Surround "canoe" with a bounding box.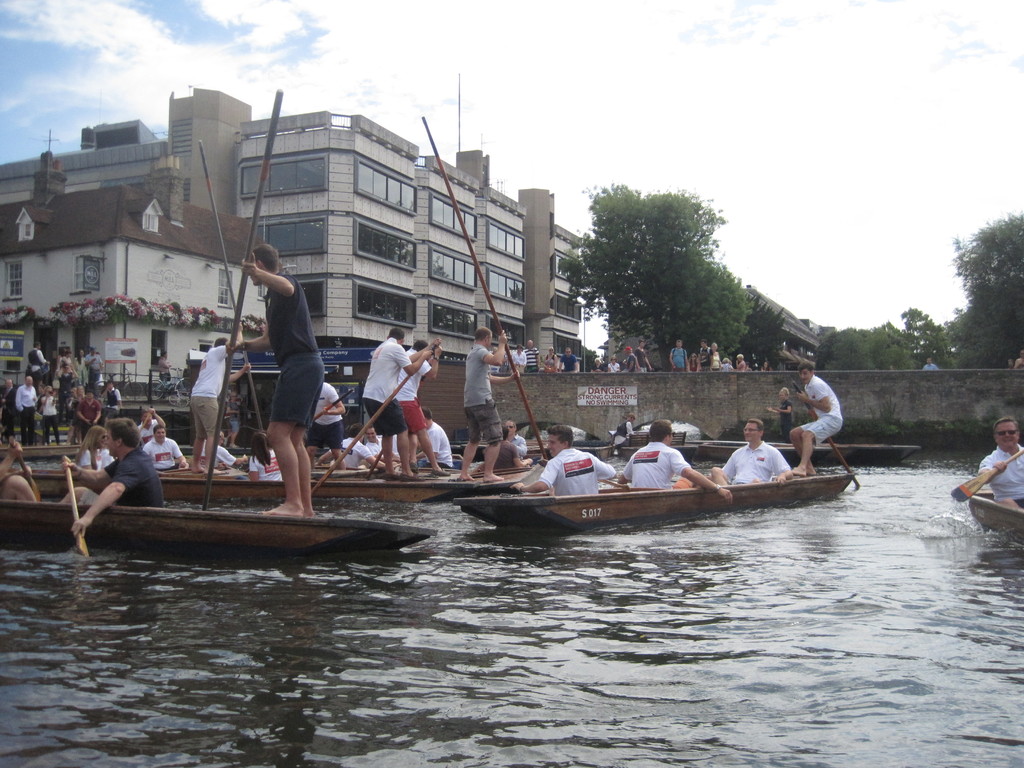
(693, 447, 833, 470).
